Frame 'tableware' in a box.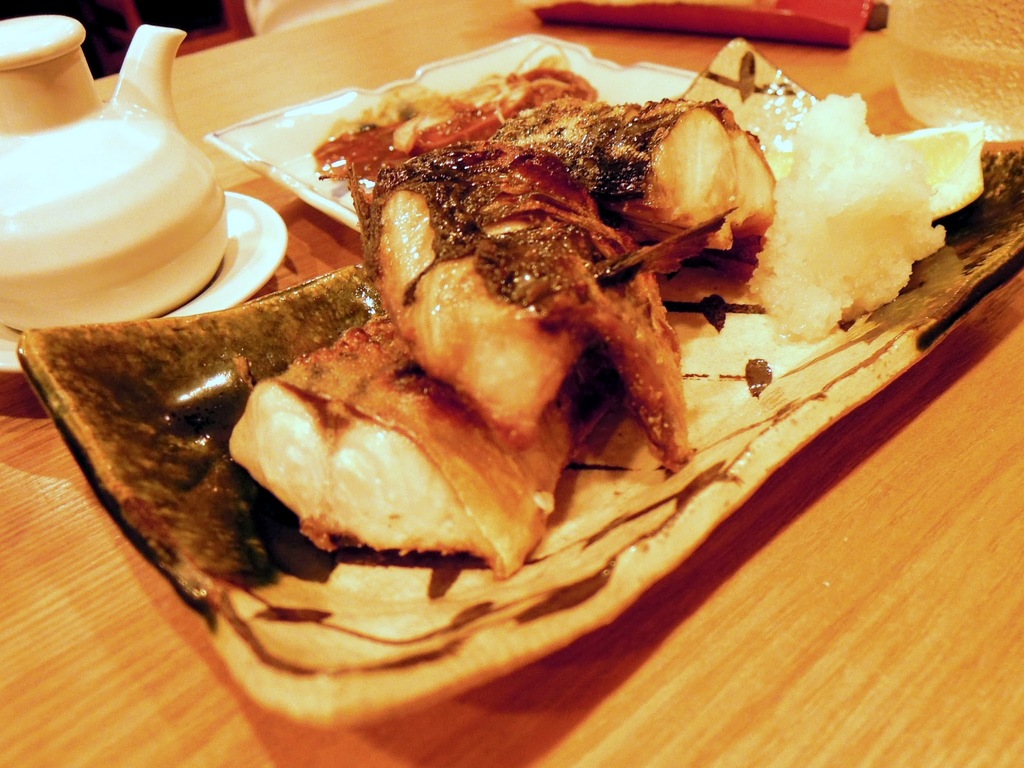
[211,29,696,231].
